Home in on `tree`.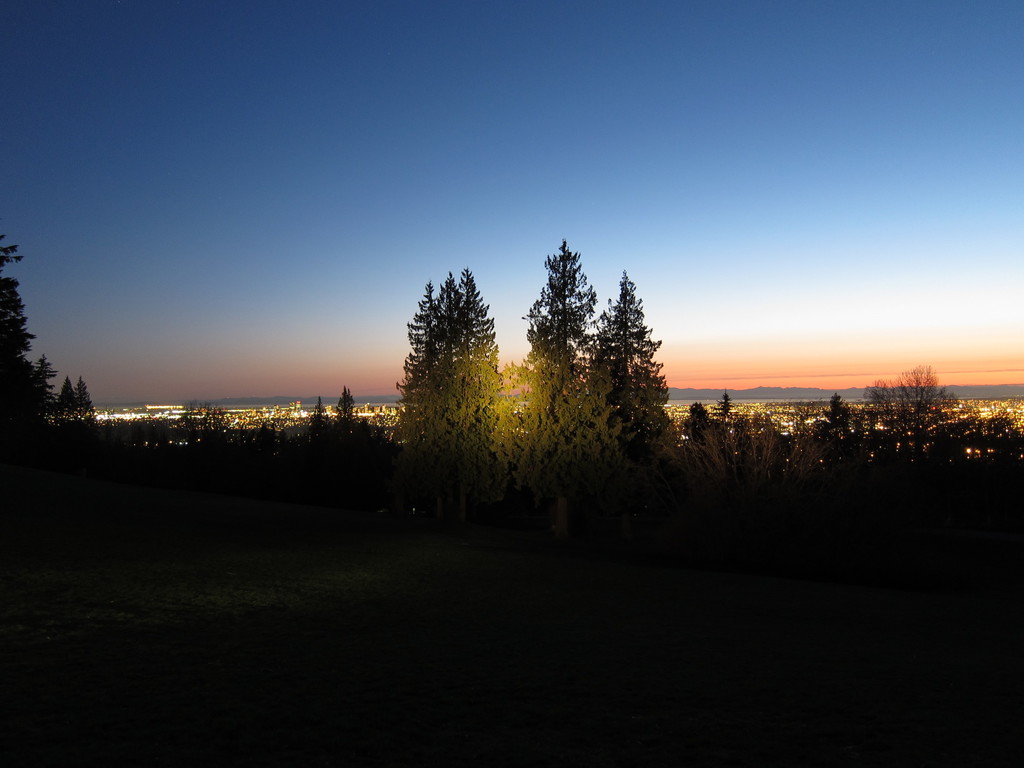
Homed in at x1=718 y1=385 x2=734 y2=416.
